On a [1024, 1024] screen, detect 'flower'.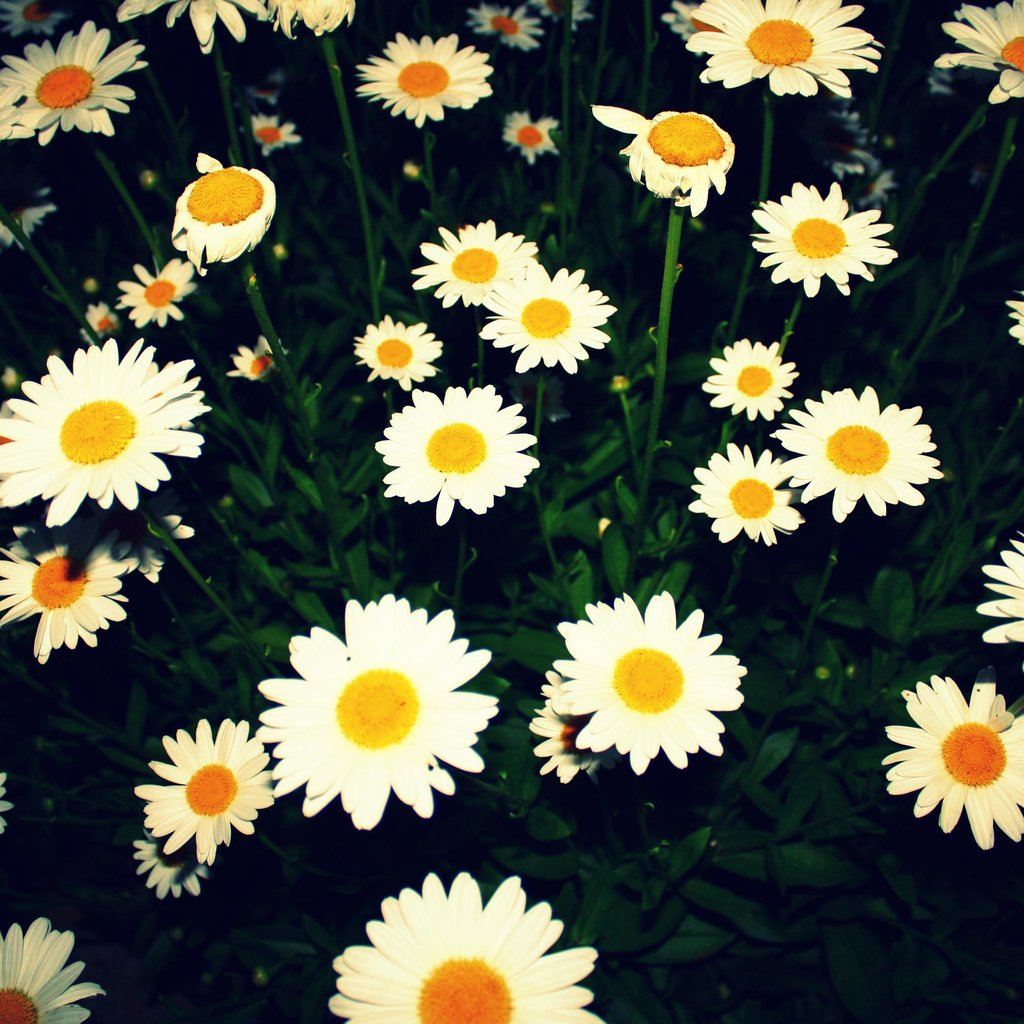
bbox=(753, 177, 893, 317).
